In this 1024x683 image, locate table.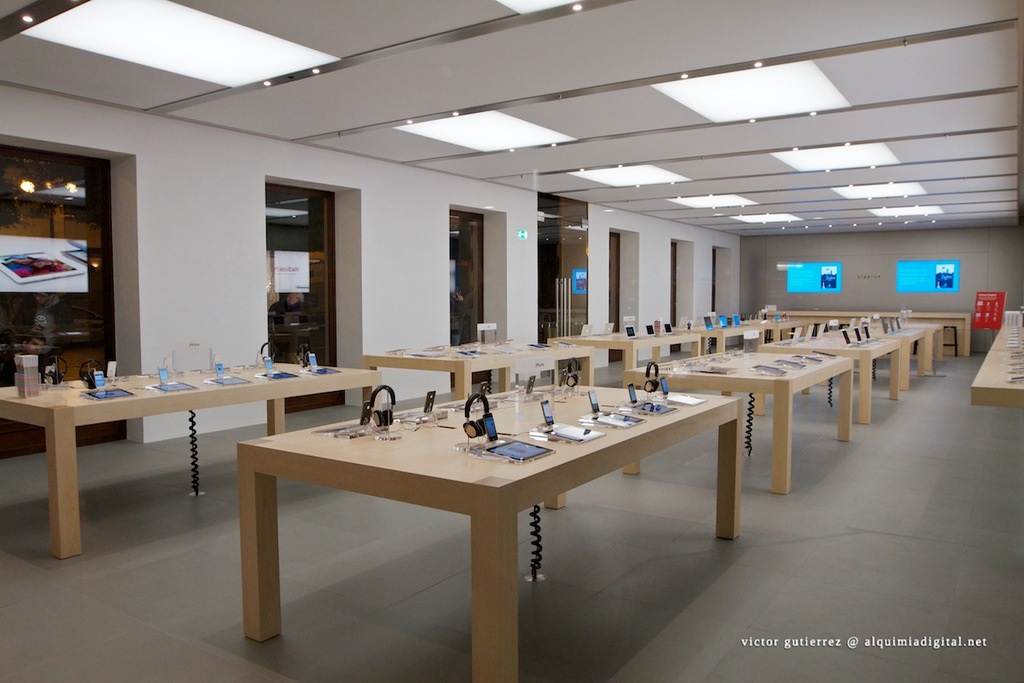
Bounding box: [left=0, top=348, right=387, bottom=552].
